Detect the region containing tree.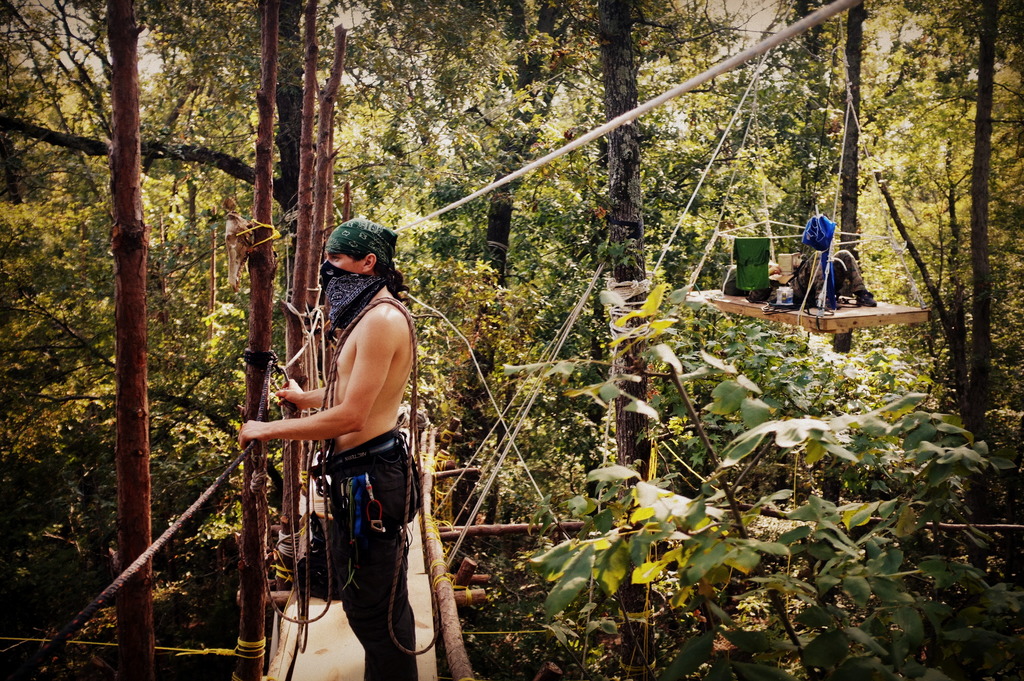
[left=832, top=0, right=1000, bottom=405].
